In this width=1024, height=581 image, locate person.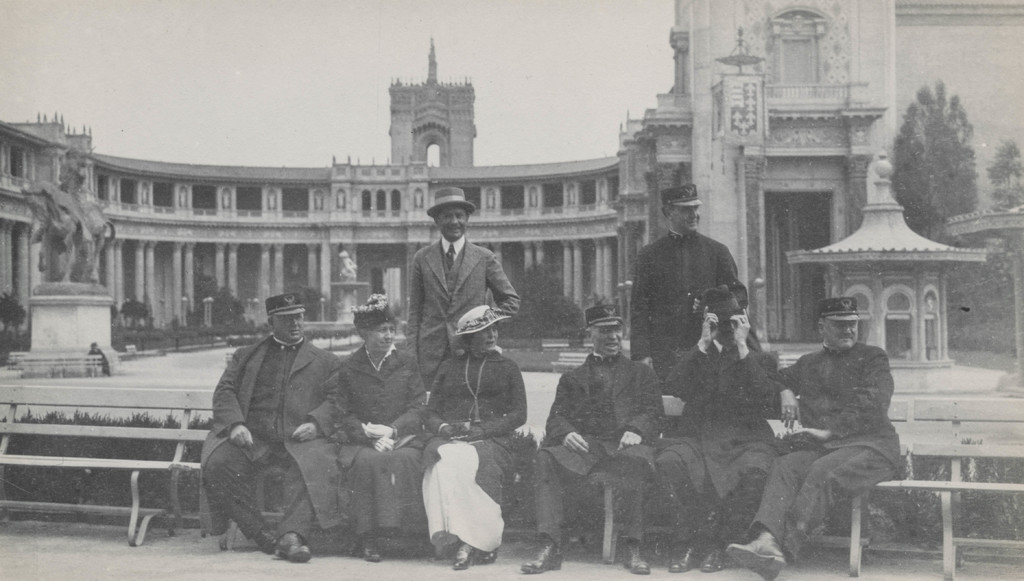
Bounding box: BBox(396, 184, 513, 427).
